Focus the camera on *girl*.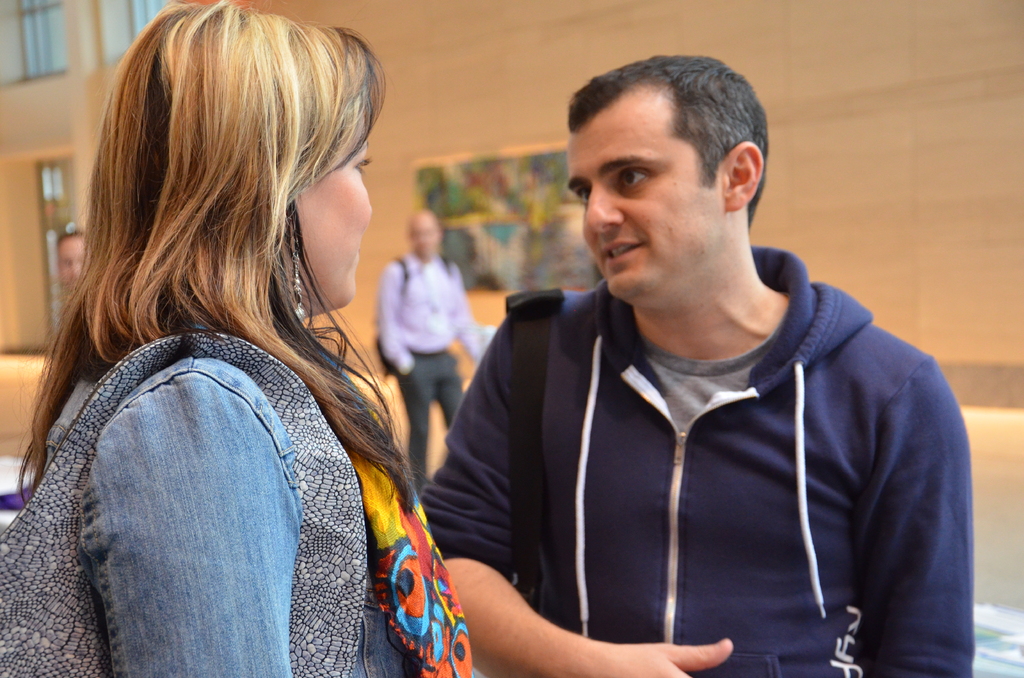
Focus region: x1=0, y1=1, x2=476, y2=677.
